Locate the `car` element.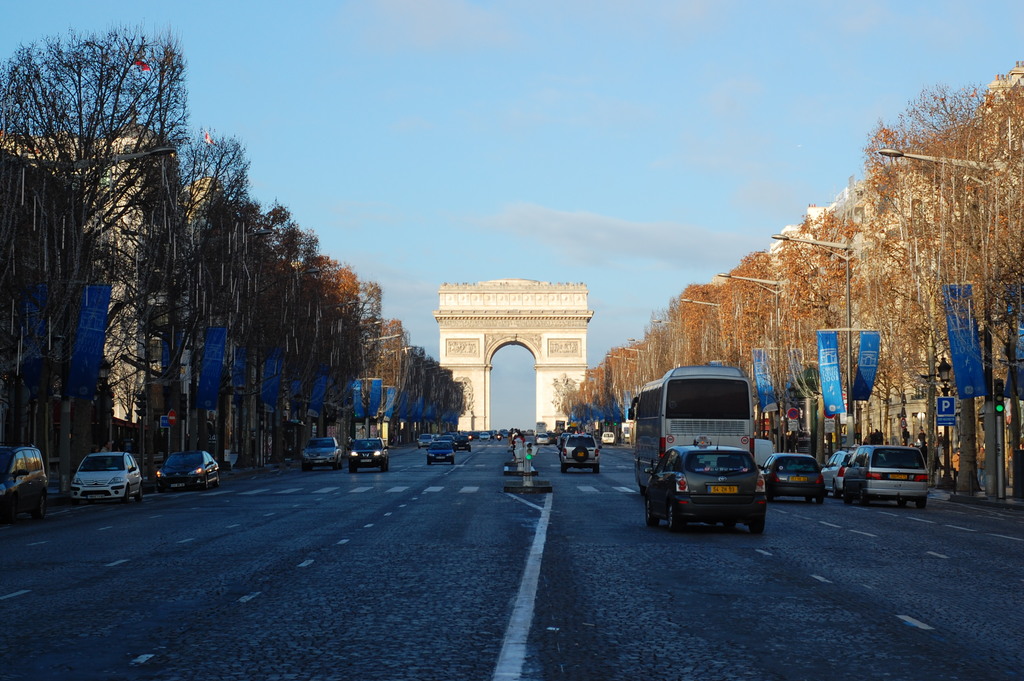
Element bbox: [53,451,137,509].
